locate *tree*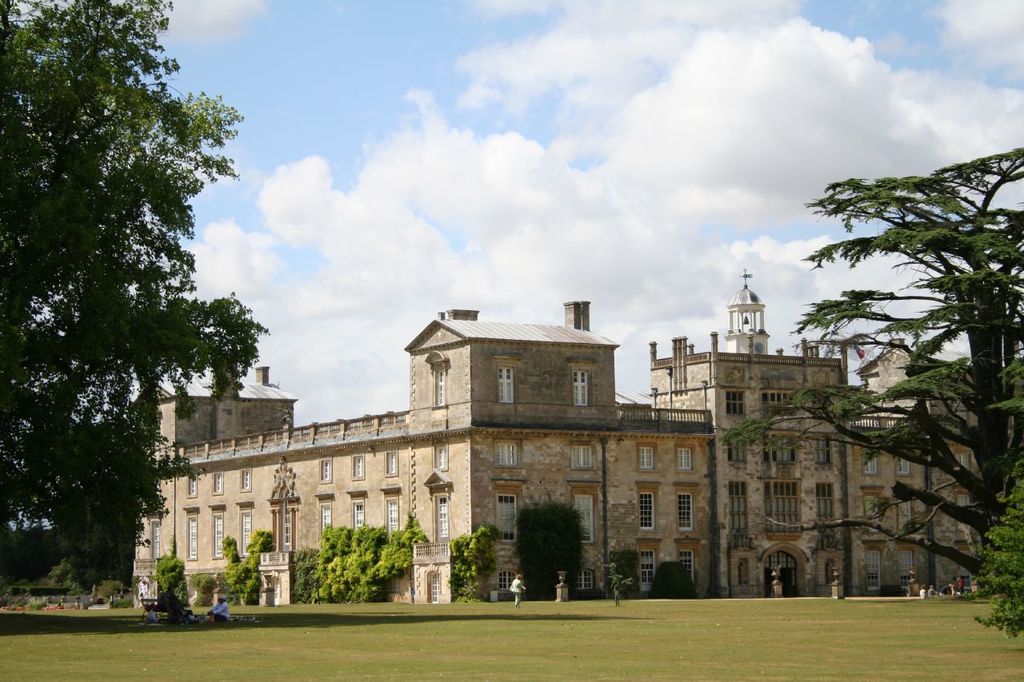
[x1=965, y1=454, x2=1023, y2=643]
